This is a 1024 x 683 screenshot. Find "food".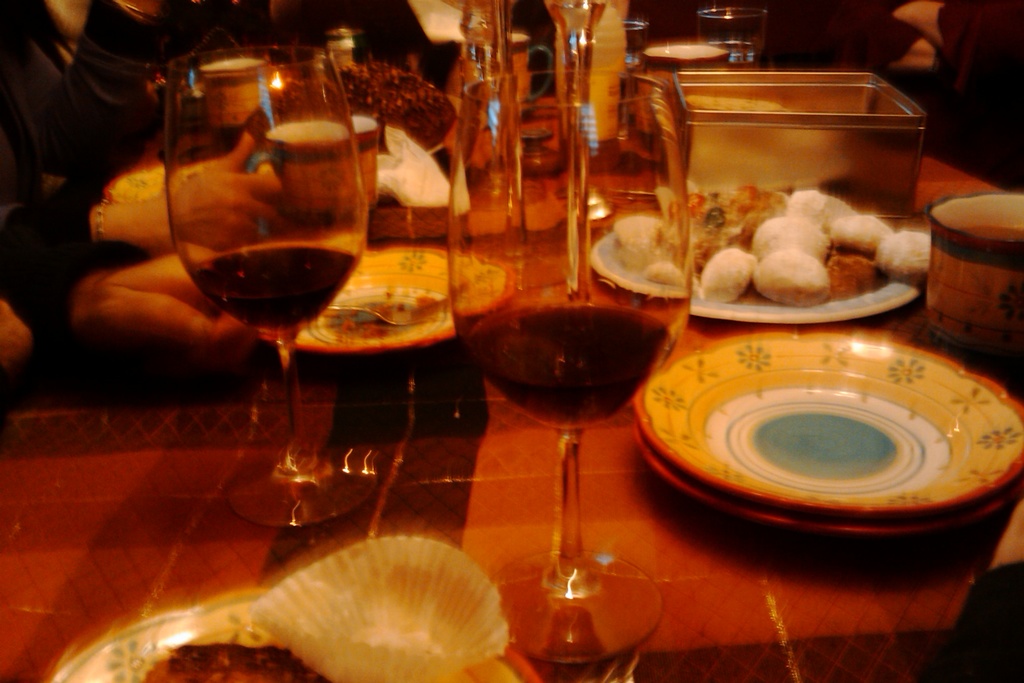
Bounding box: 686:93:790:114.
